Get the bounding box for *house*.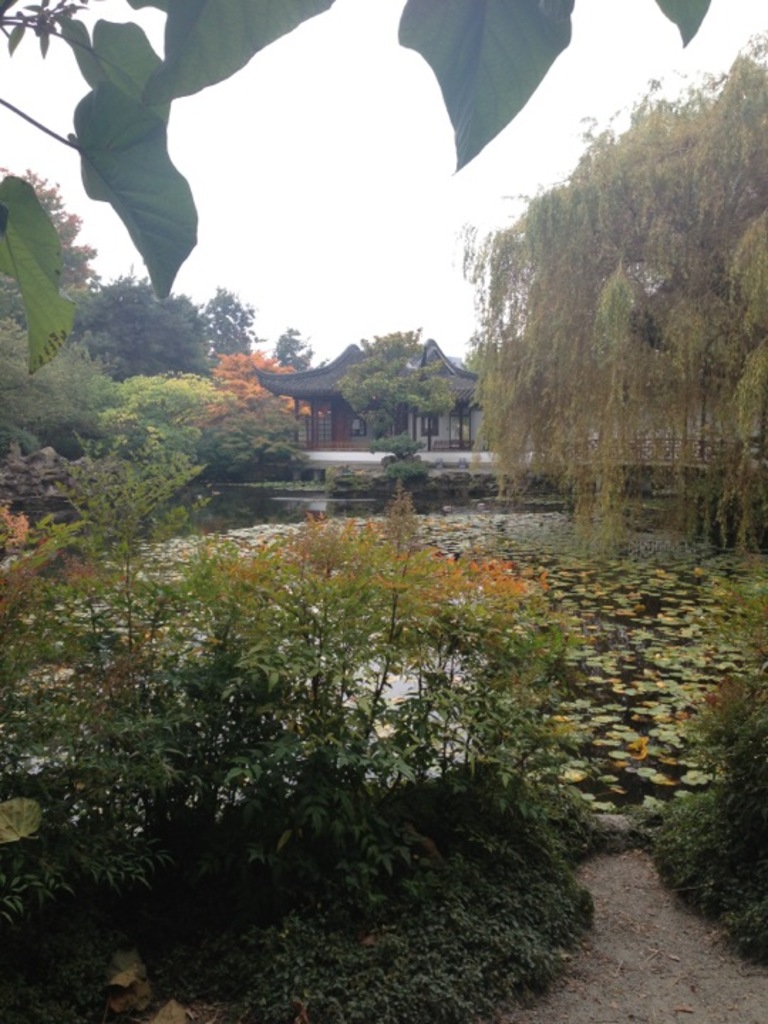
bbox(266, 343, 476, 469).
